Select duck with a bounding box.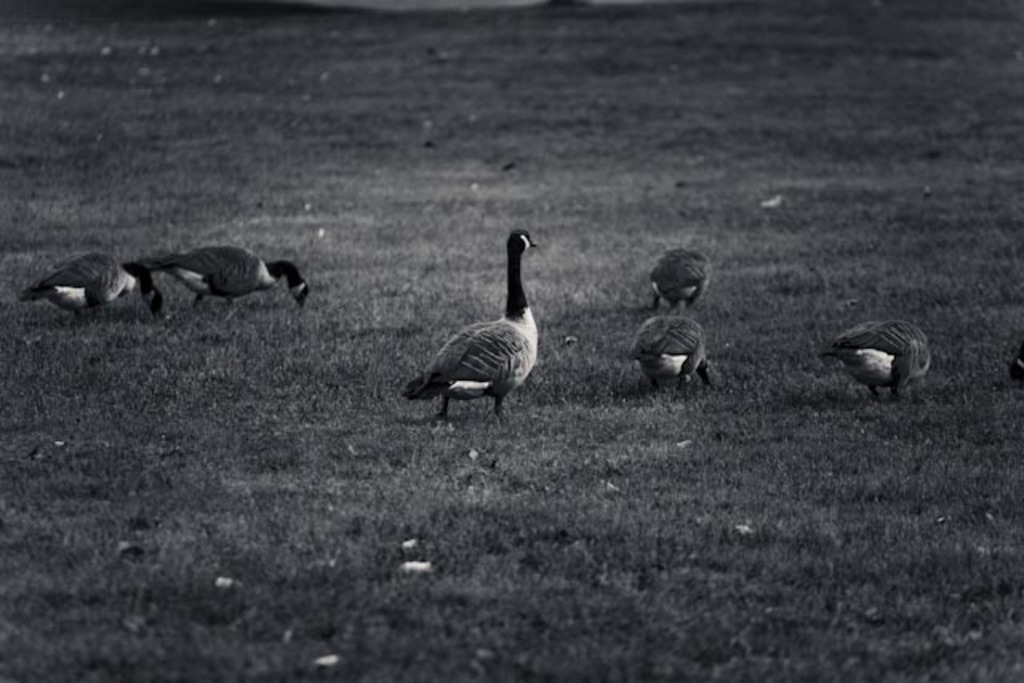
(x1=818, y1=304, x2=936, y2=390).
